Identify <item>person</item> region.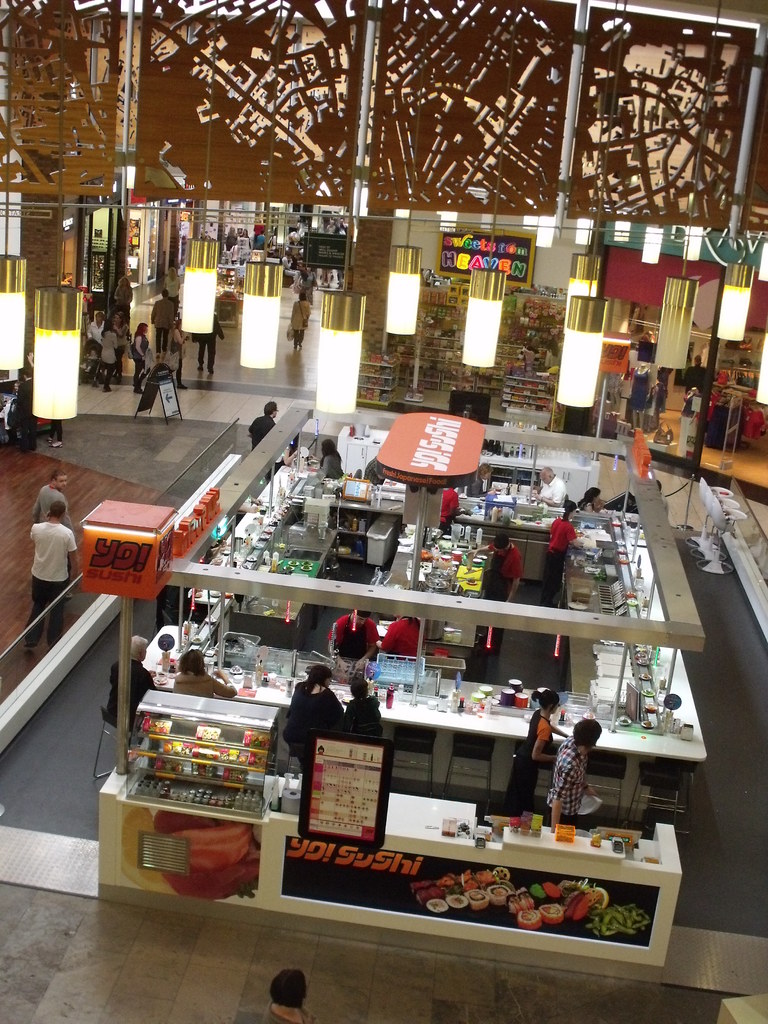
Region: (504,687,570,814).
